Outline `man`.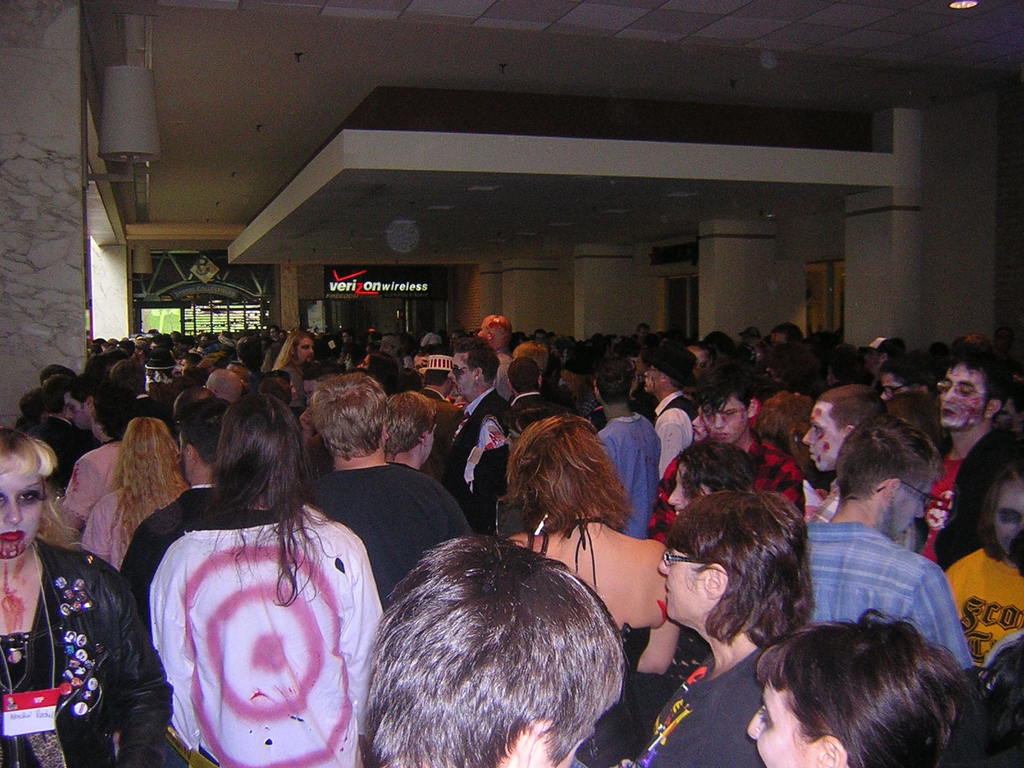
Outline: locate(797, 380, 918, 548).
